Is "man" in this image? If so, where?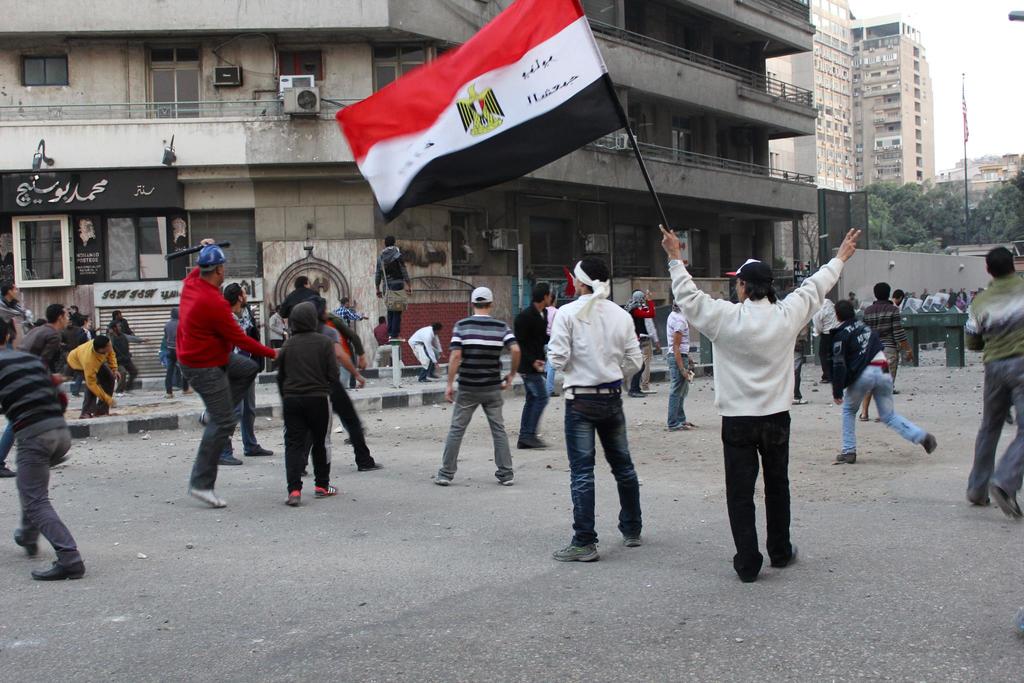
Yes, at box(334, 296, 362, 324).
